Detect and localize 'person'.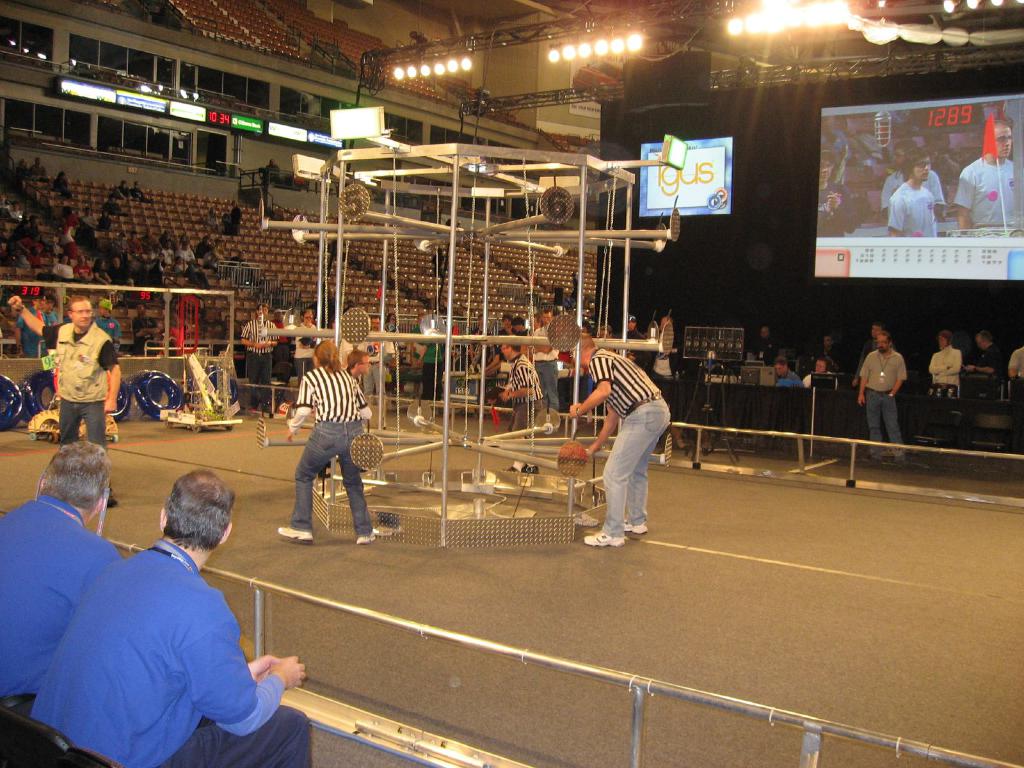
Localized at left=12, top=290, right=120, bottom=504.
